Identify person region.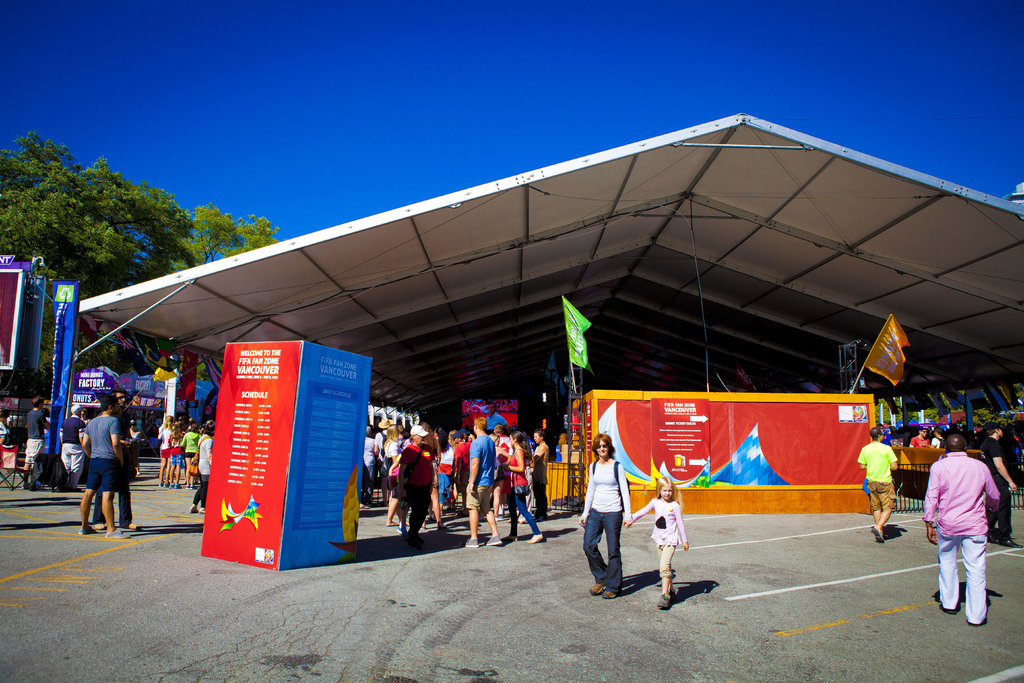
Region: left=580, top=433, right=637, bottom=600.
